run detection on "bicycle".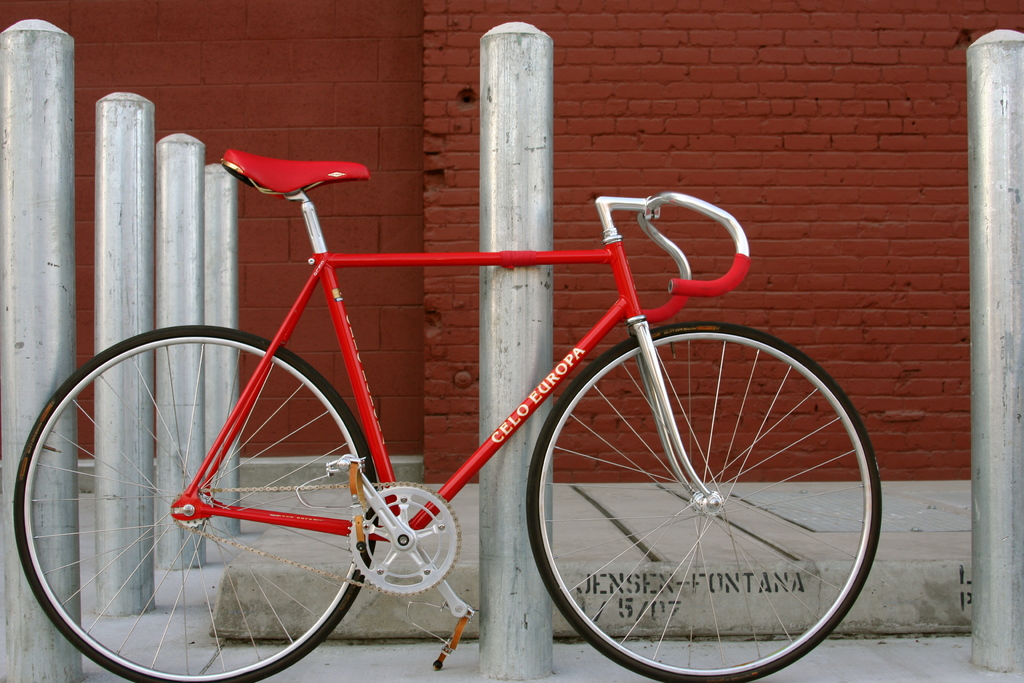
Result: 49,120,824,665.
